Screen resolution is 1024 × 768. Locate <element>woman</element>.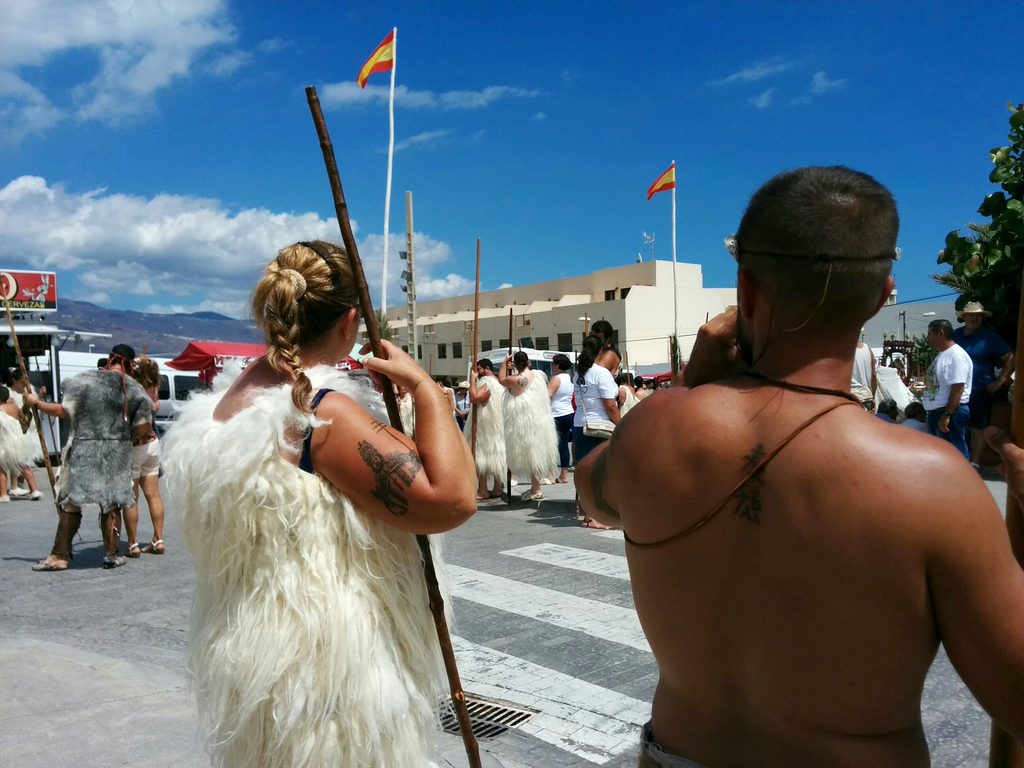
(584, 321, 622, 391).
